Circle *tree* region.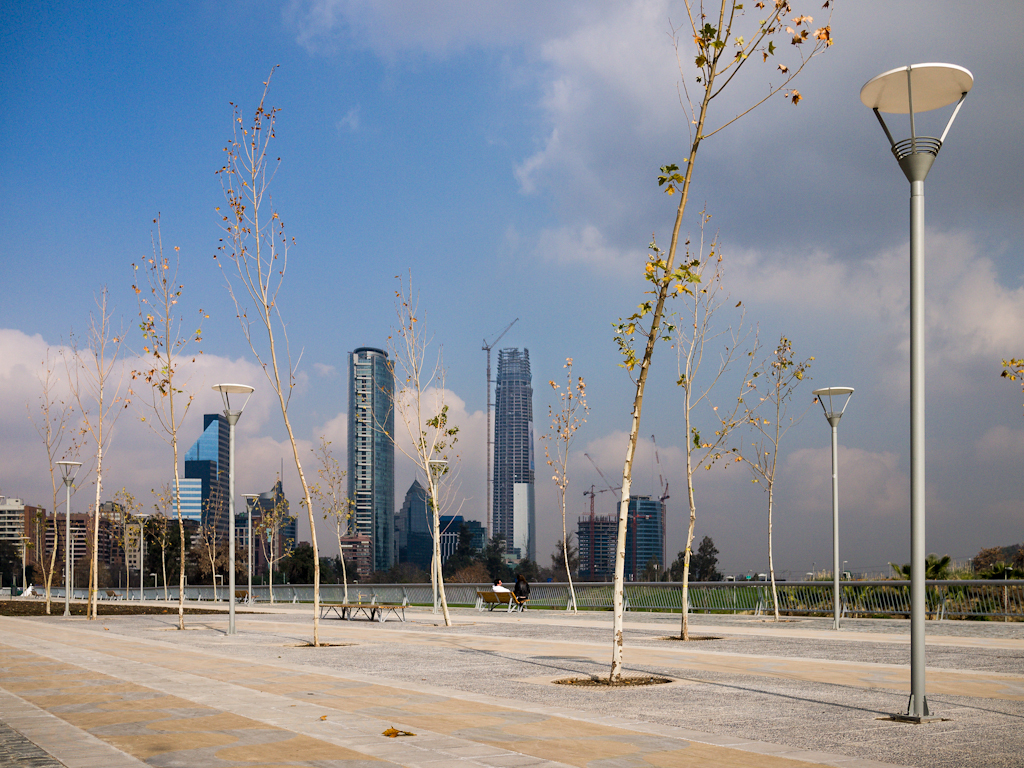
Region: (x1=357, y1=267, x2=470, y2=605).
